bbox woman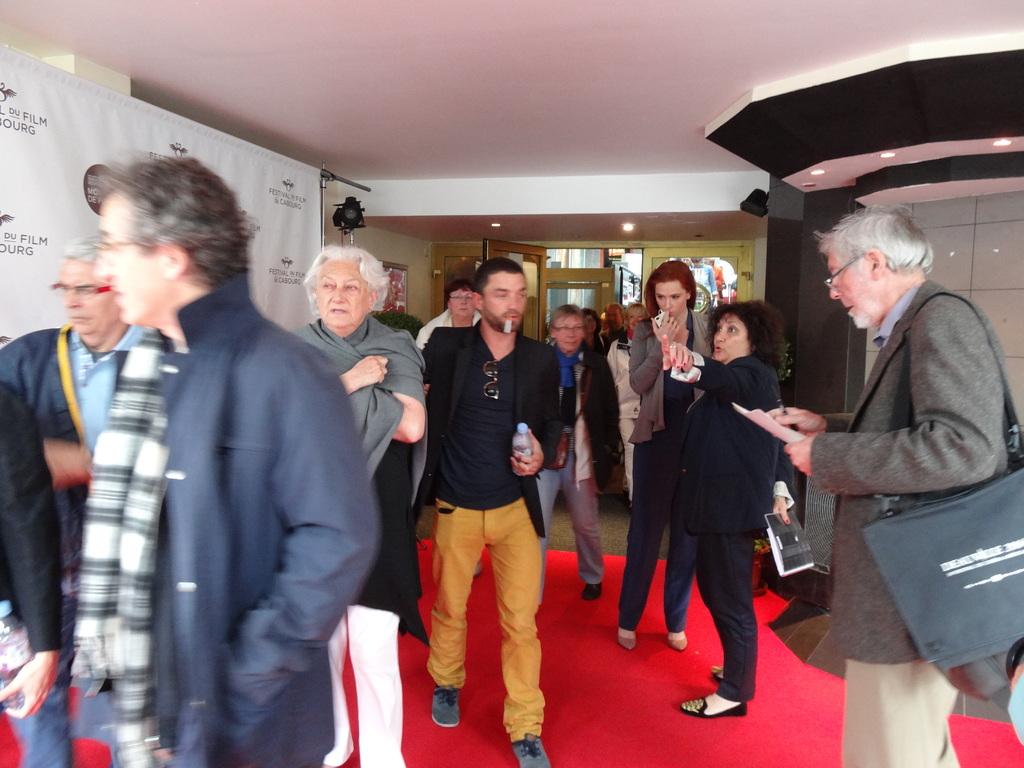
413, 280, 483, 392
